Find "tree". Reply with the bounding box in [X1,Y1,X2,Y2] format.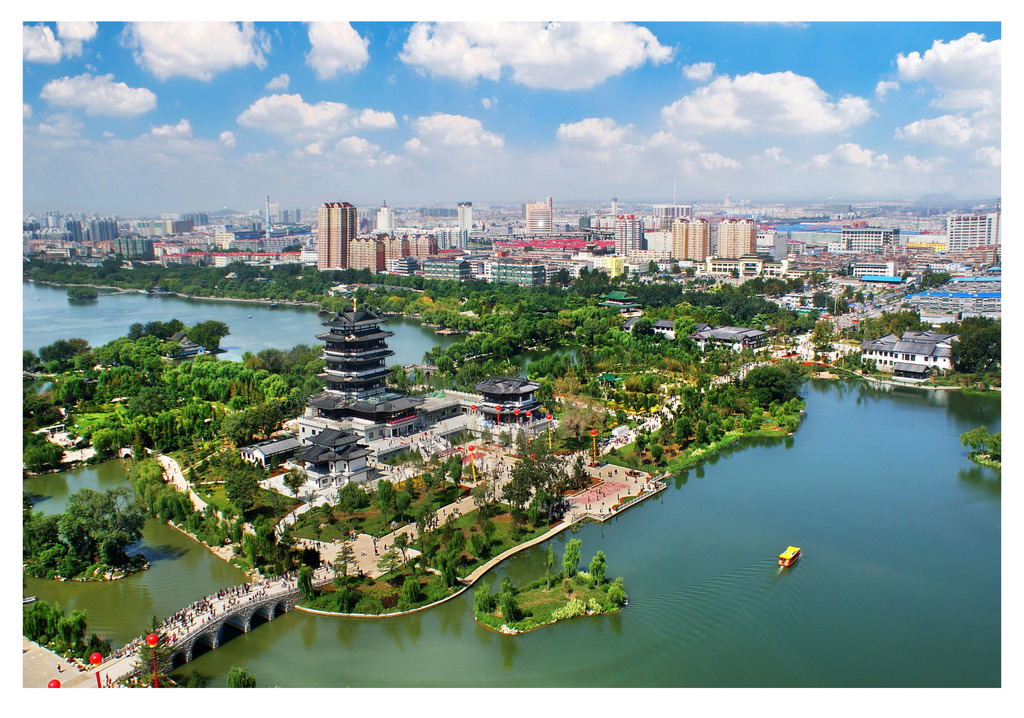
[190,498,239,544].
